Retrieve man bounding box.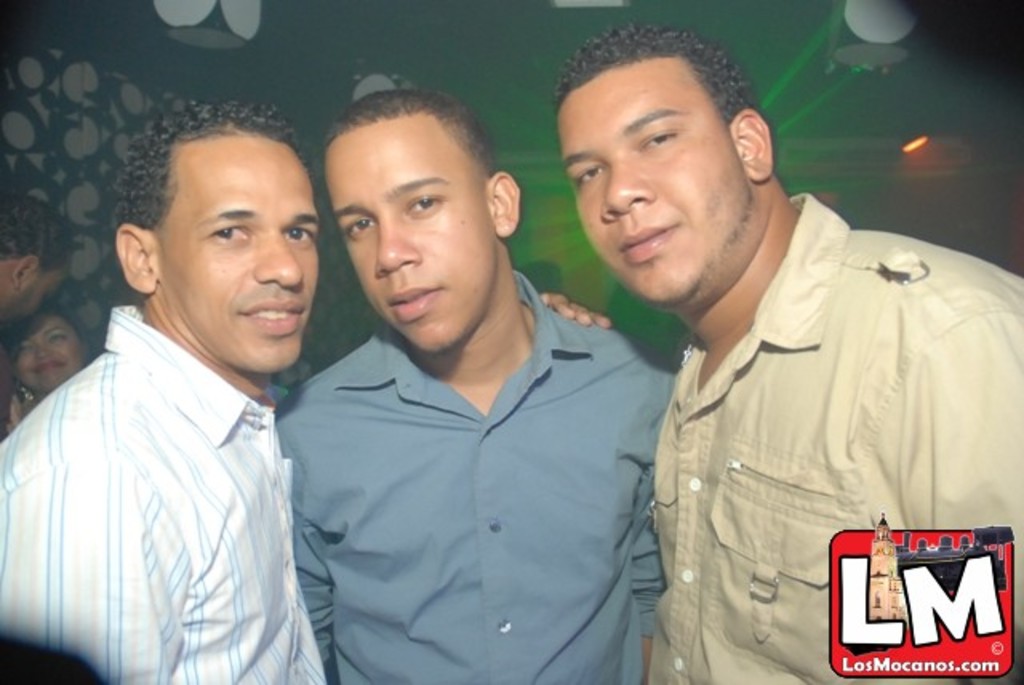
Bounding box: (280, 88, 680, 683).
